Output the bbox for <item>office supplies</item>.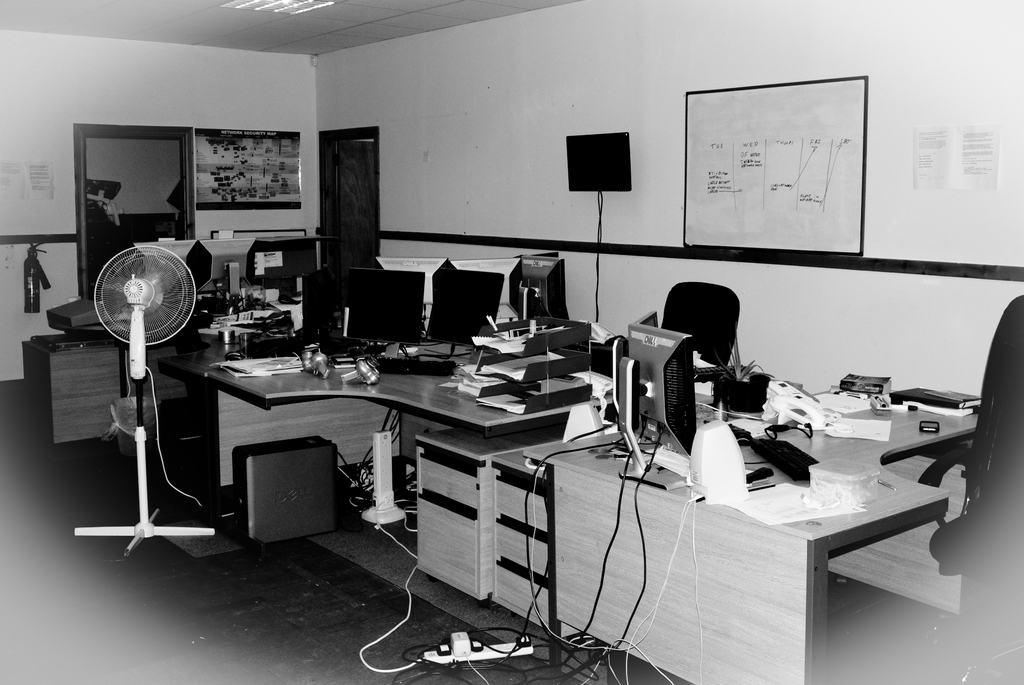
{"left": 833, "top": 383, "right": 884, "bottom": 427}.
